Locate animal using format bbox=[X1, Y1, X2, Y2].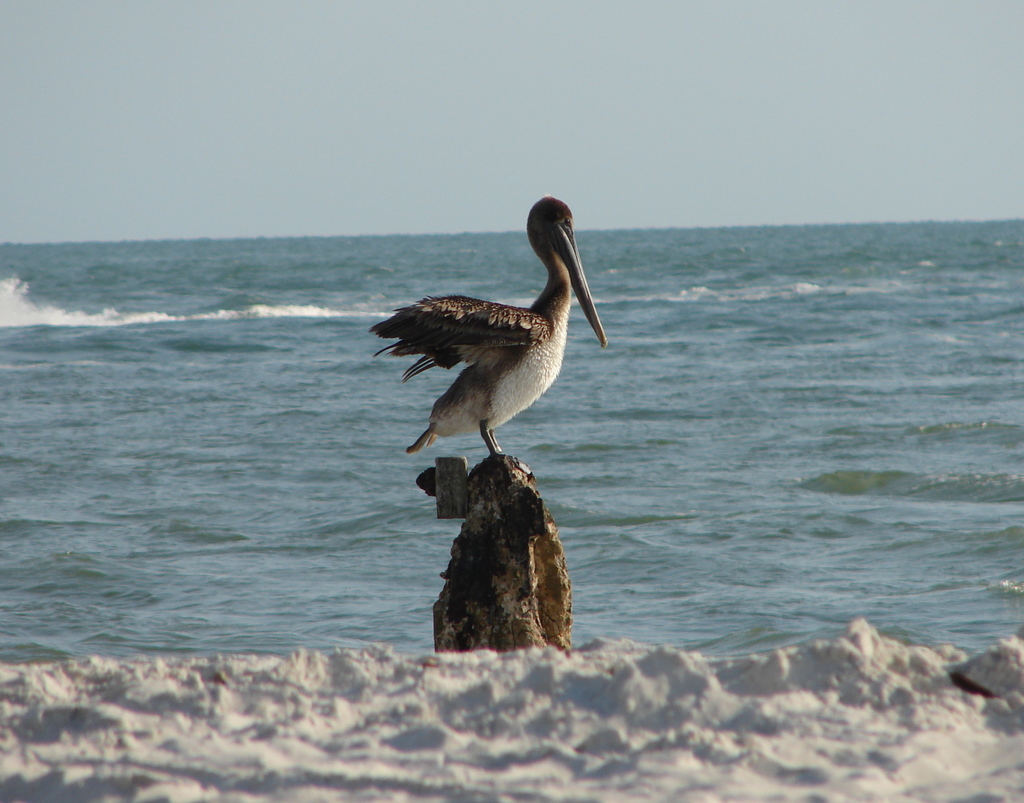
bbox=[369, 194, 607, 452].
